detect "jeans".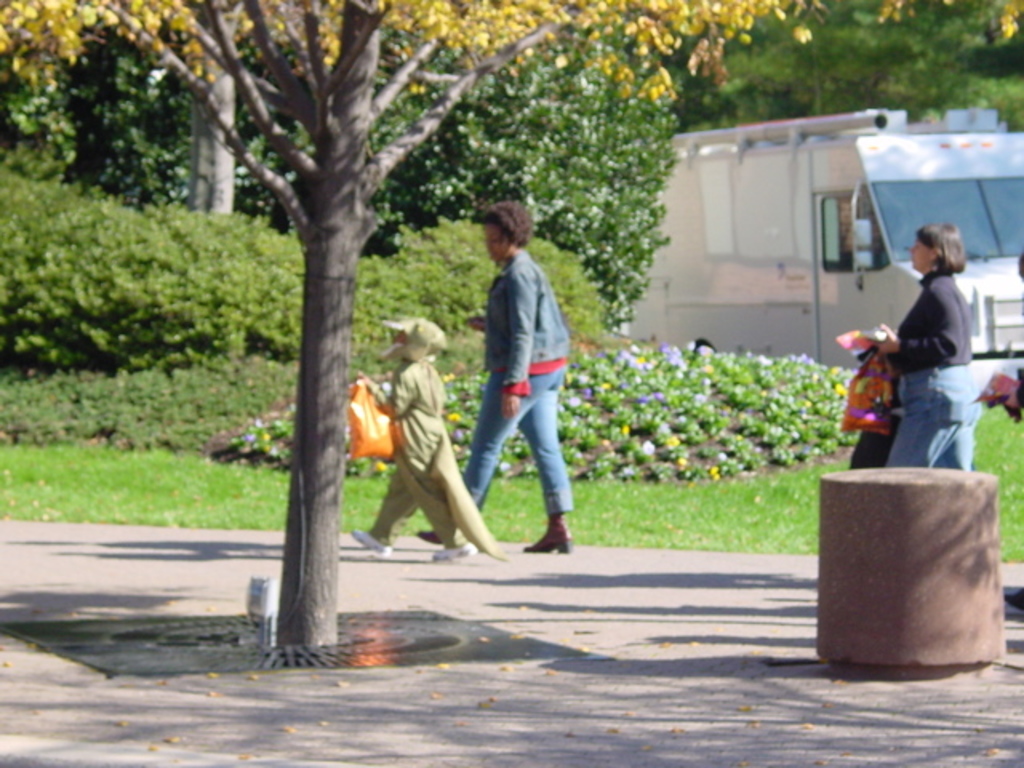
Detected at BBox(477, 358, 582, 550).
